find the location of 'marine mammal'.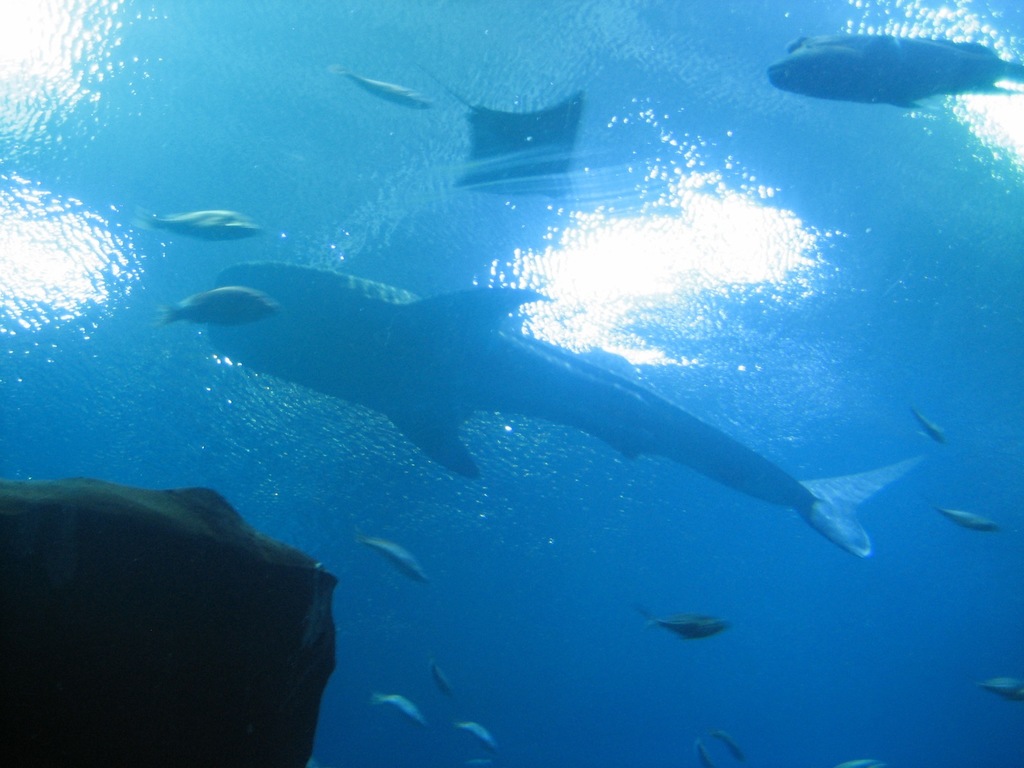
Location: (left=975, top=675, right=1023, bottom=701).
